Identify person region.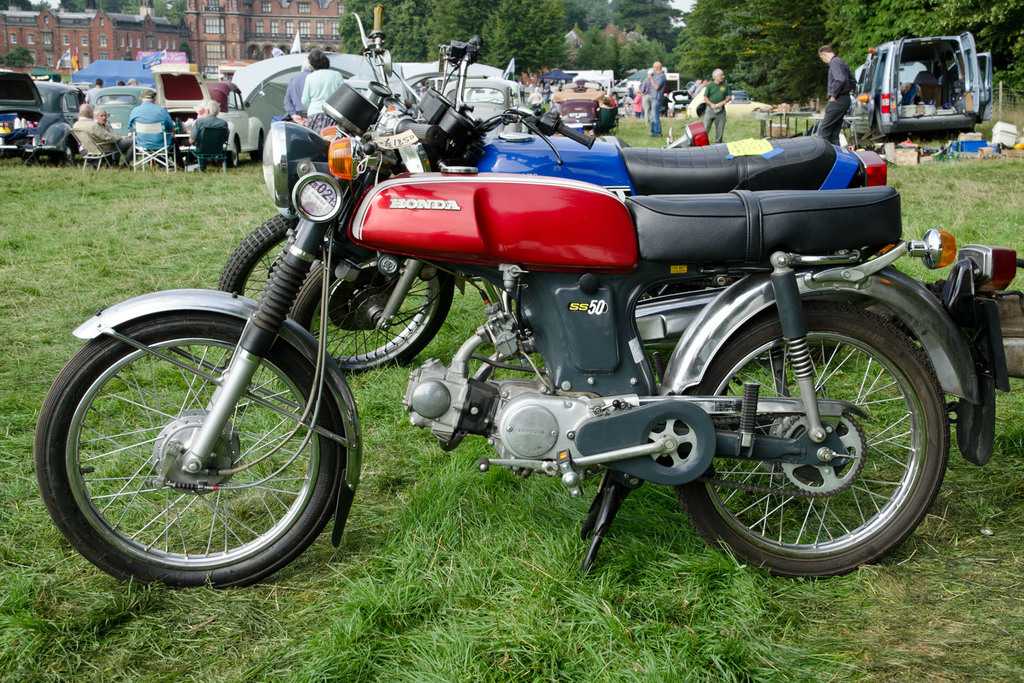
Region: (x1=282, y1=53, x2=313, y2=122).
